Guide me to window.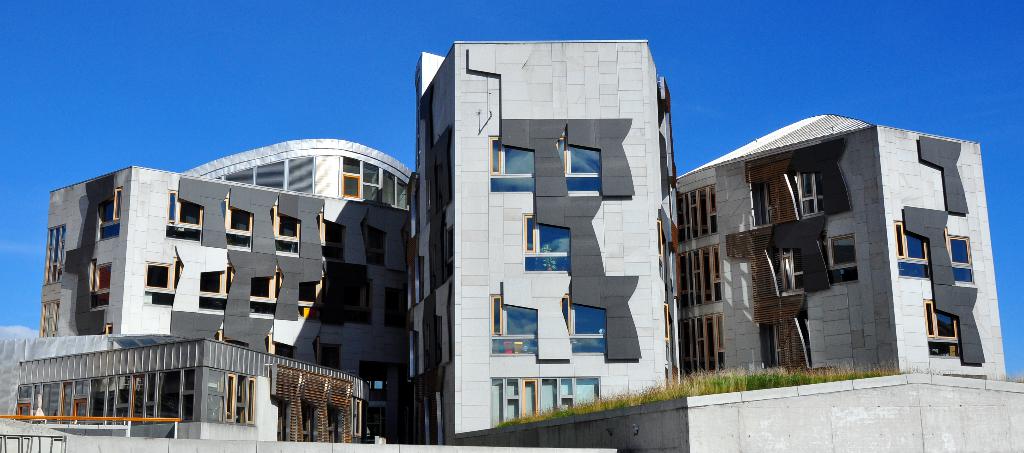
Guidance: select_region(90, 262, 112, 306).
